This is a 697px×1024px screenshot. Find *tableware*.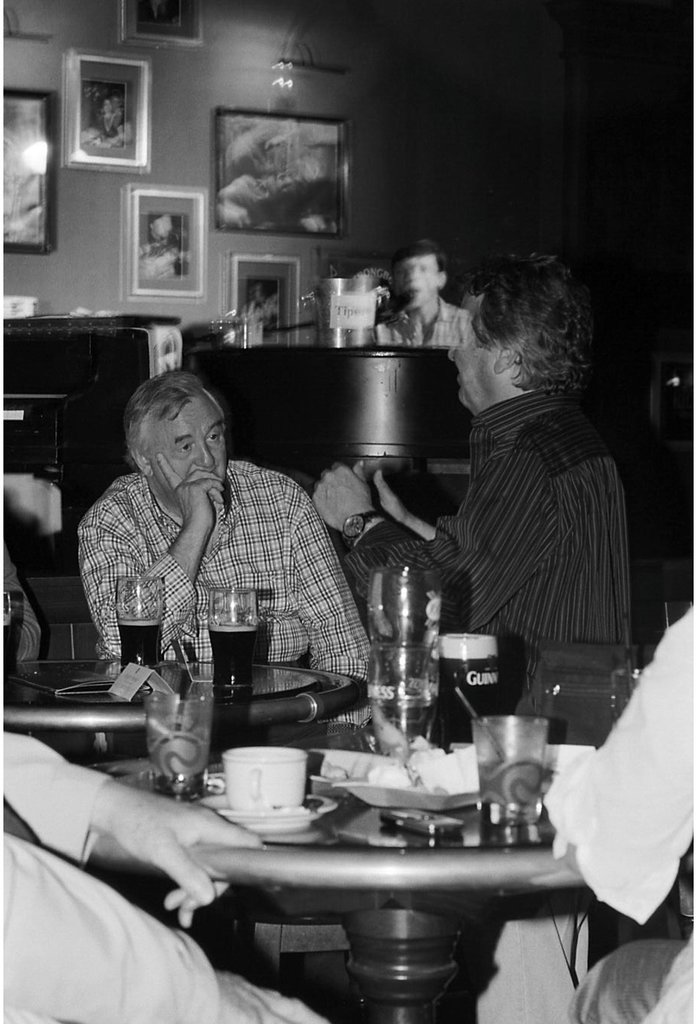
Bounding box: (x1=114, y1=569, x2=169, y2=675).
